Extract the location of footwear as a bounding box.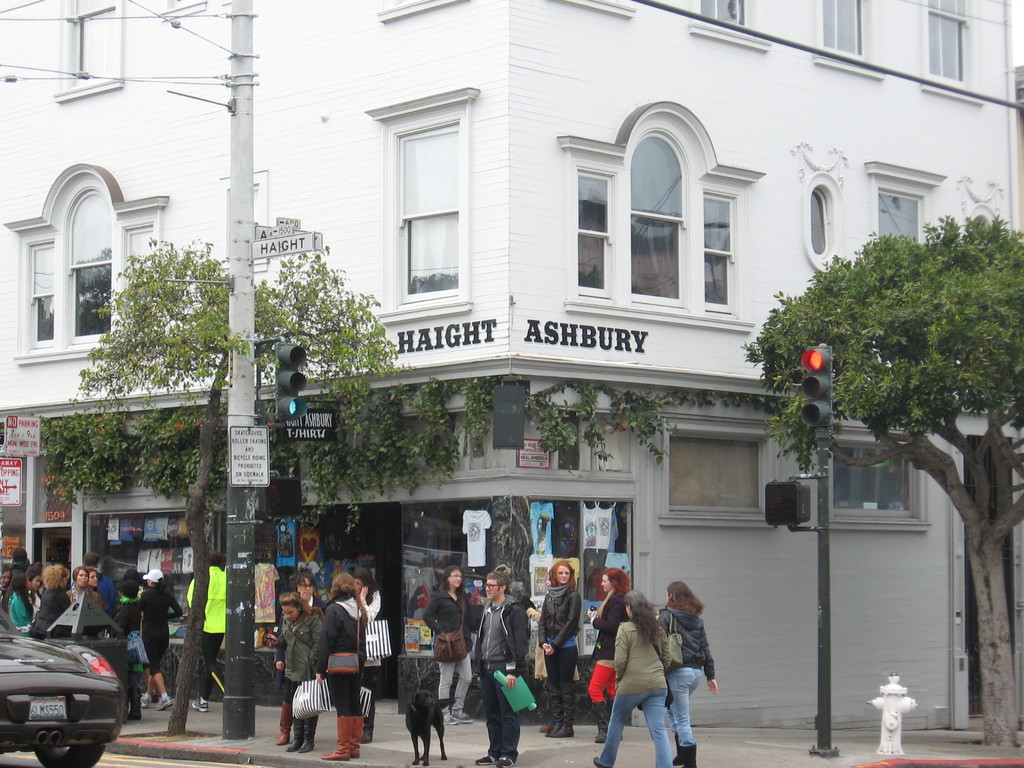
bbox(681, 744, 696, 767).
